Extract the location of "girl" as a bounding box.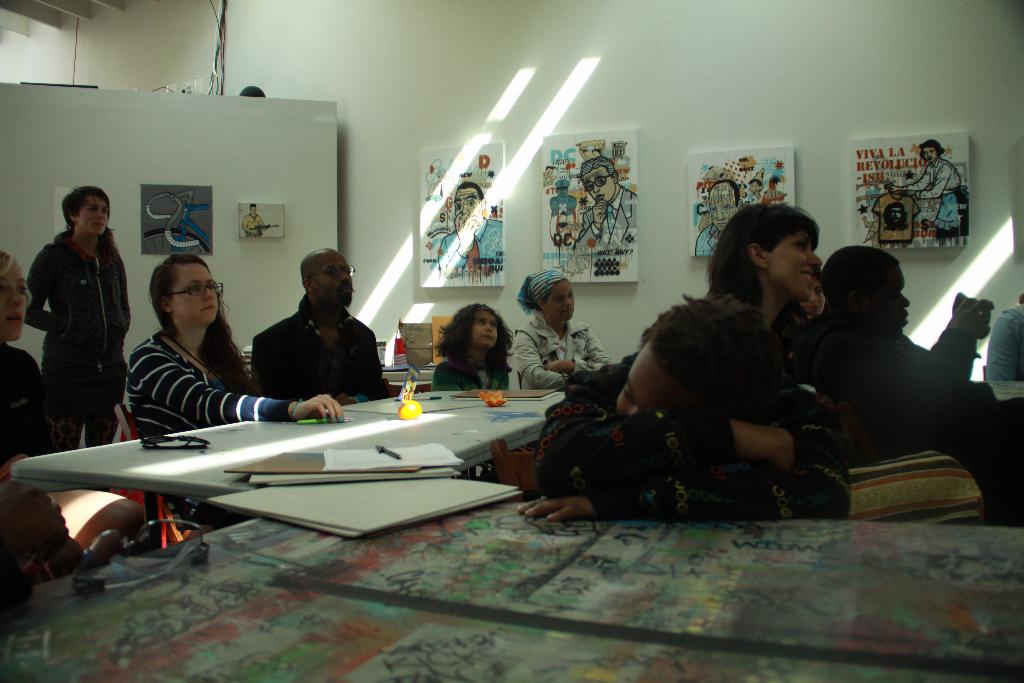
{"x1": 22, "y1": 185, "x2": 132, "y2": 449}.
